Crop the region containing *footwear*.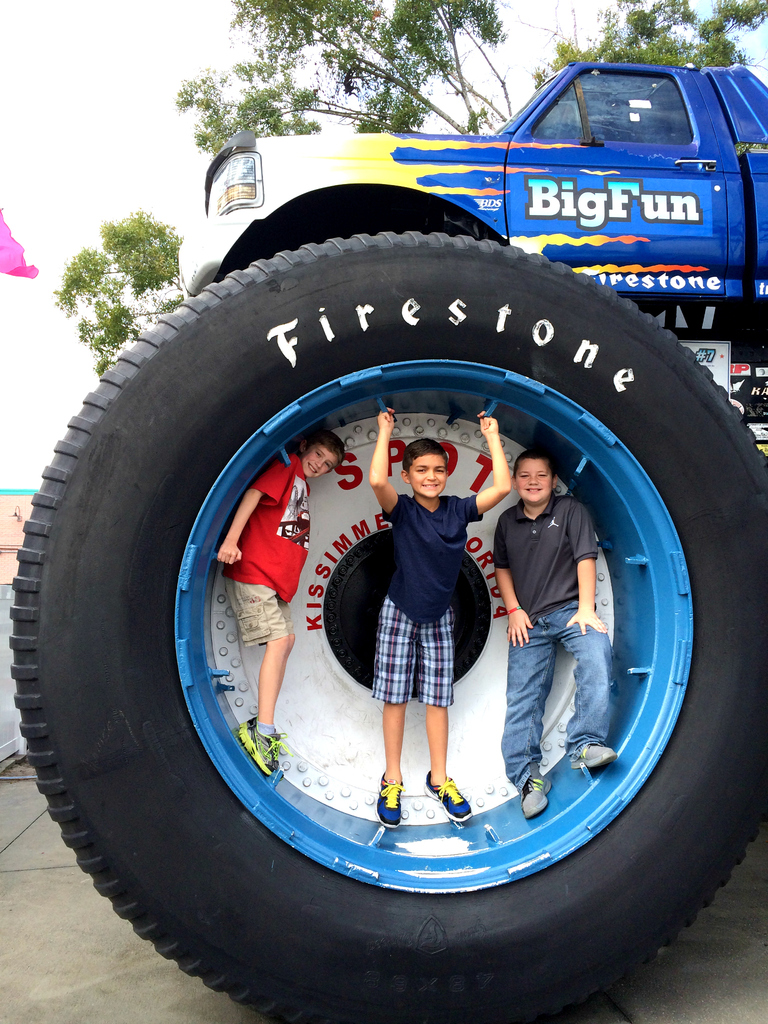
Crop region: (425,766,477,820).
